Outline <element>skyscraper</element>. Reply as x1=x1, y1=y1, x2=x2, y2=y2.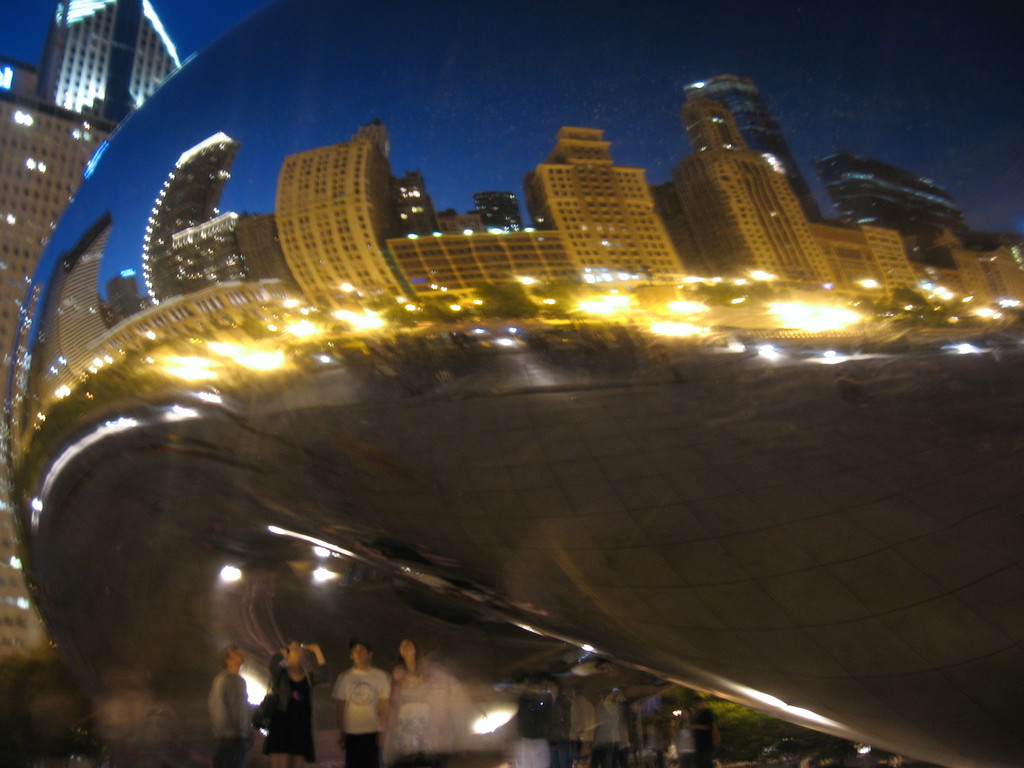
x1=0, y1=88, x2=122, y2=666.
